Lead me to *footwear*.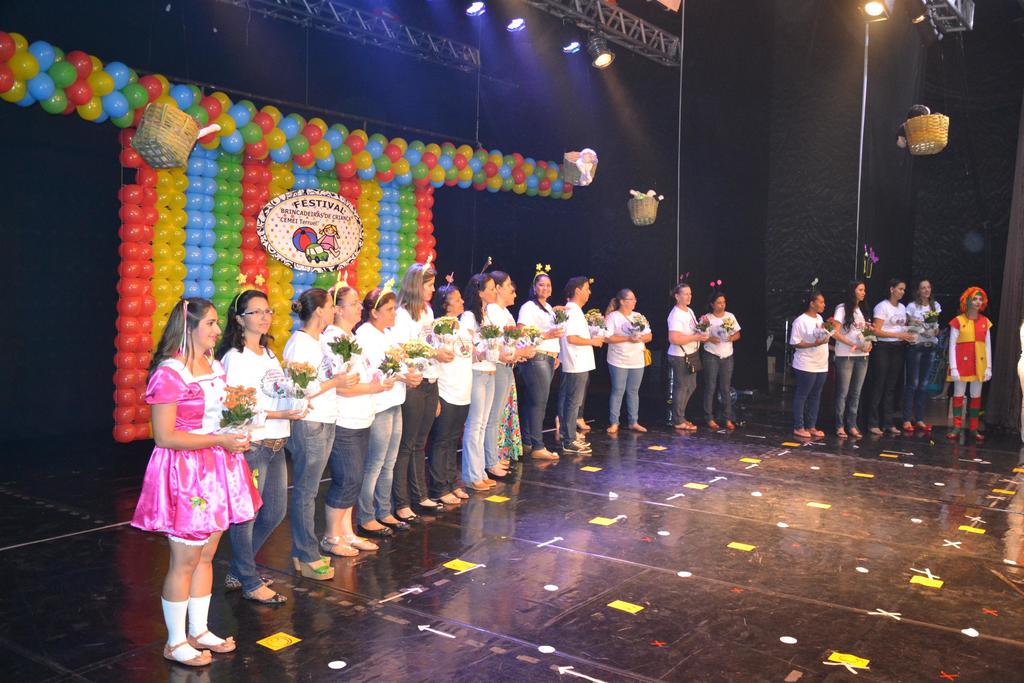
Lead to detection(471, 478, 488, 491).
